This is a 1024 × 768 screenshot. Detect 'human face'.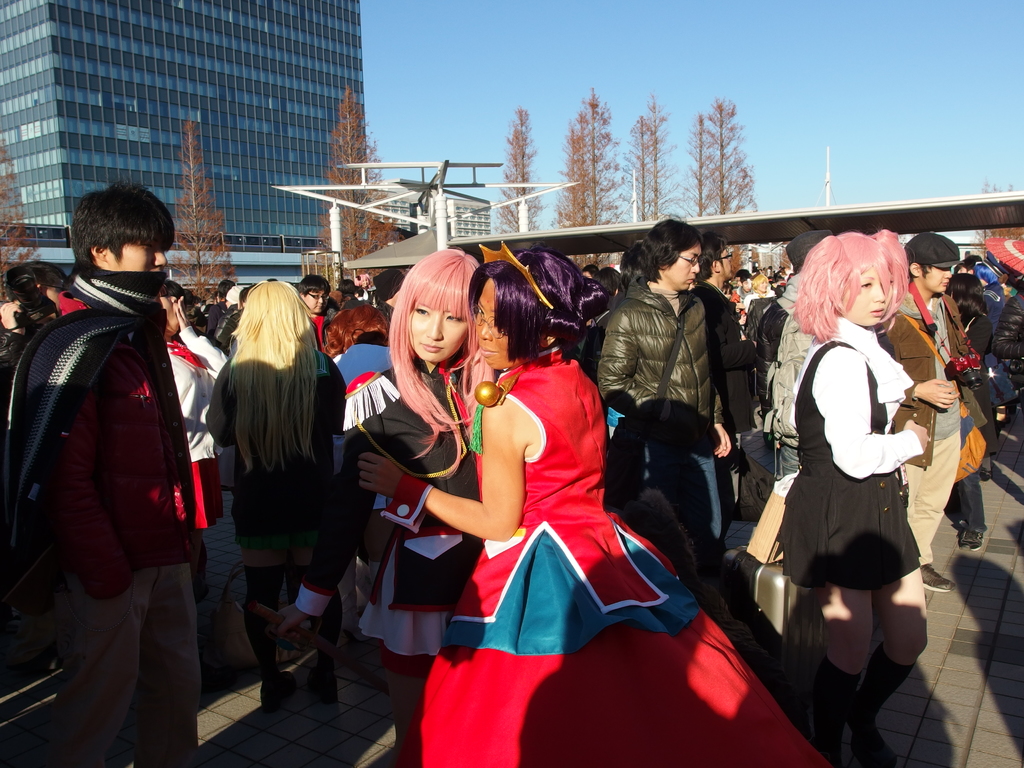
left=405, top=308, right=472, bottom=360.
